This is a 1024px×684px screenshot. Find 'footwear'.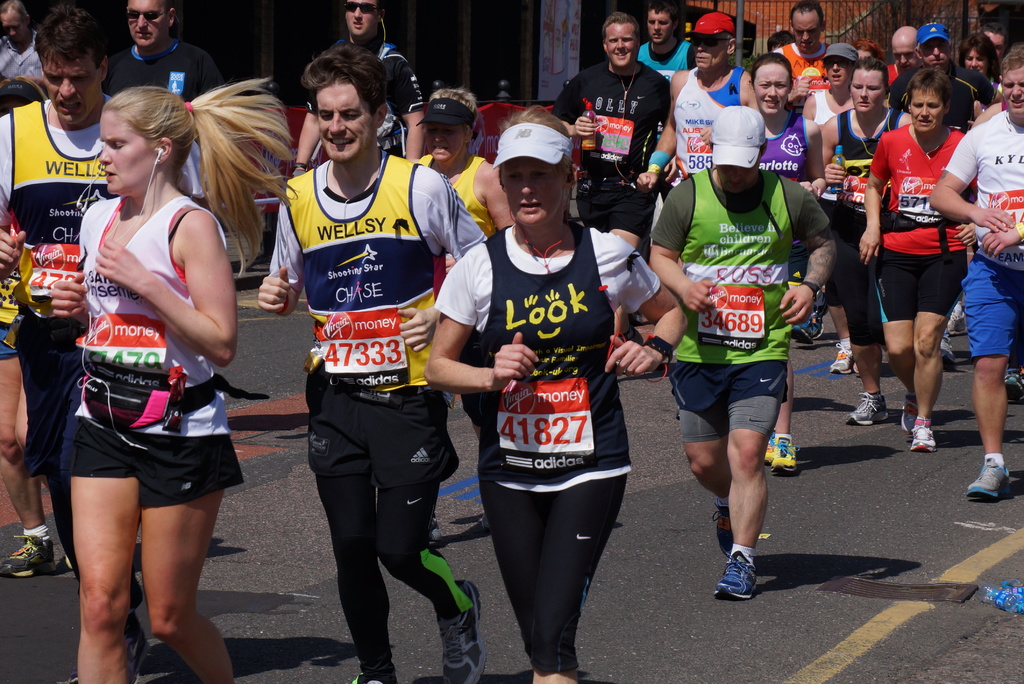
Bounding box: <box>844,387,886,427</box>.
